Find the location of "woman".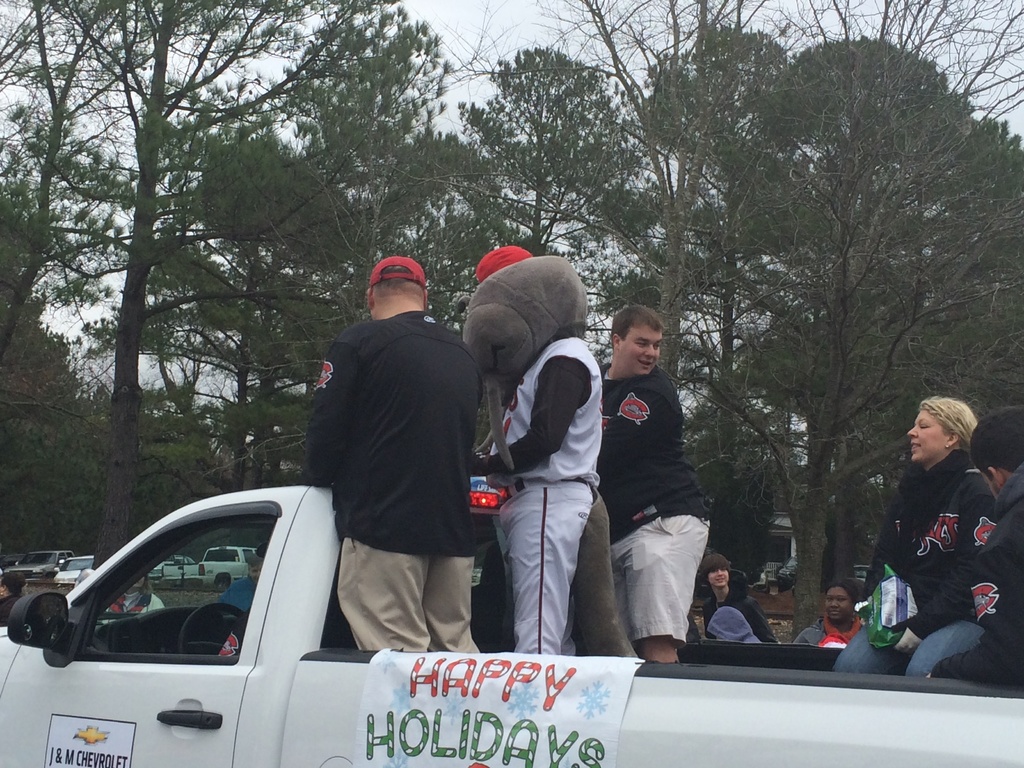
Location: bbox=[104, 575, 166, 622].
